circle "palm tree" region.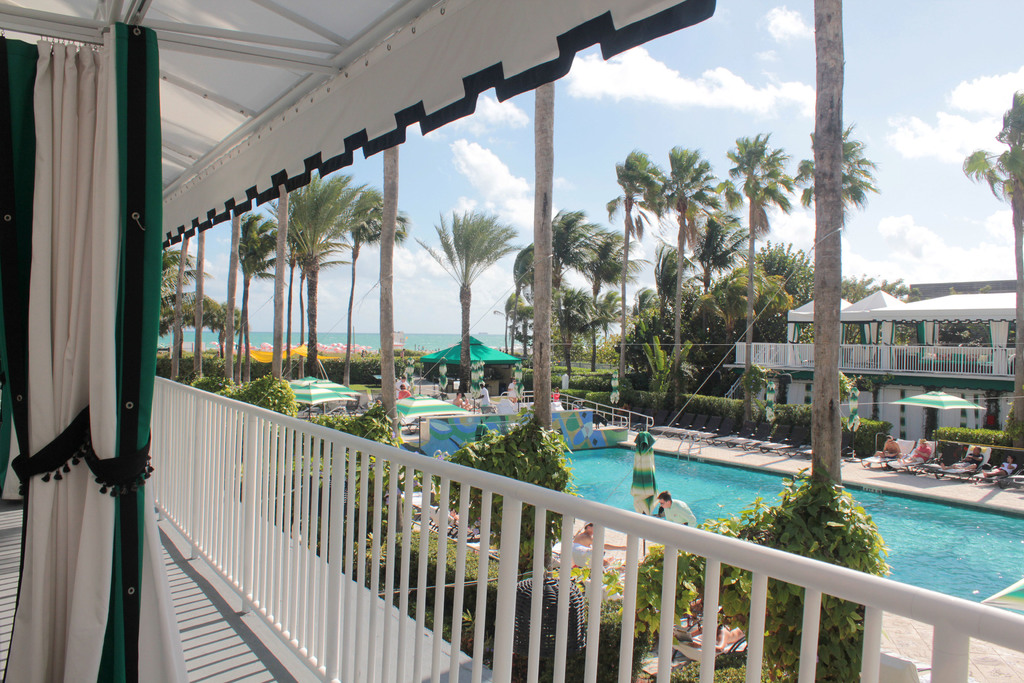
Region: [991,106,1020,438].
